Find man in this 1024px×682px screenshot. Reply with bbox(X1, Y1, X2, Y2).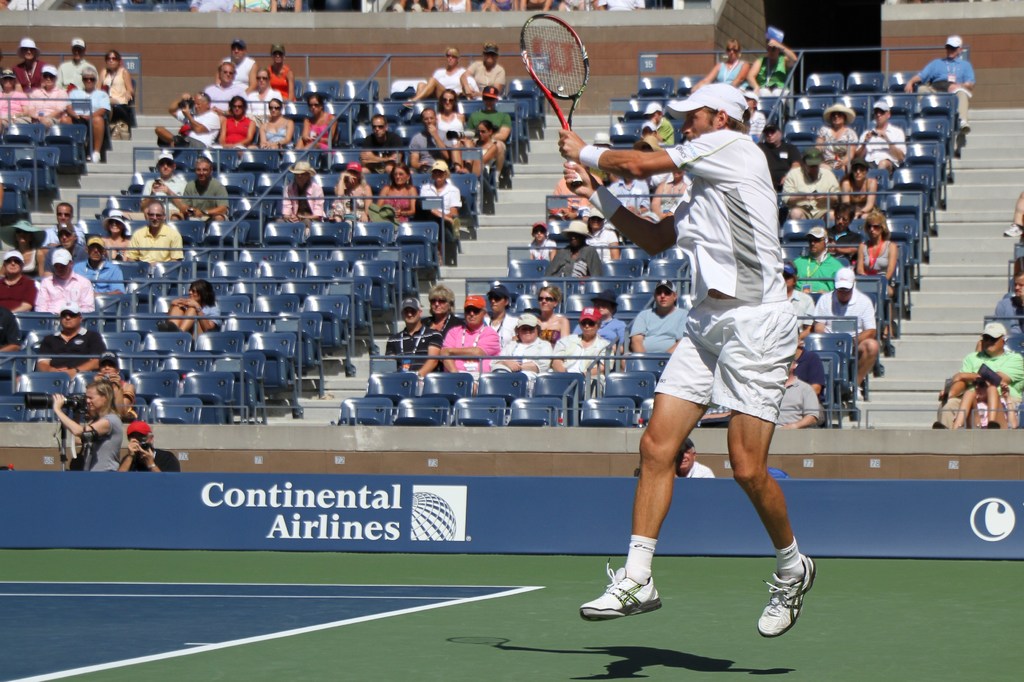
bbox(822, 202, 861, 270).
